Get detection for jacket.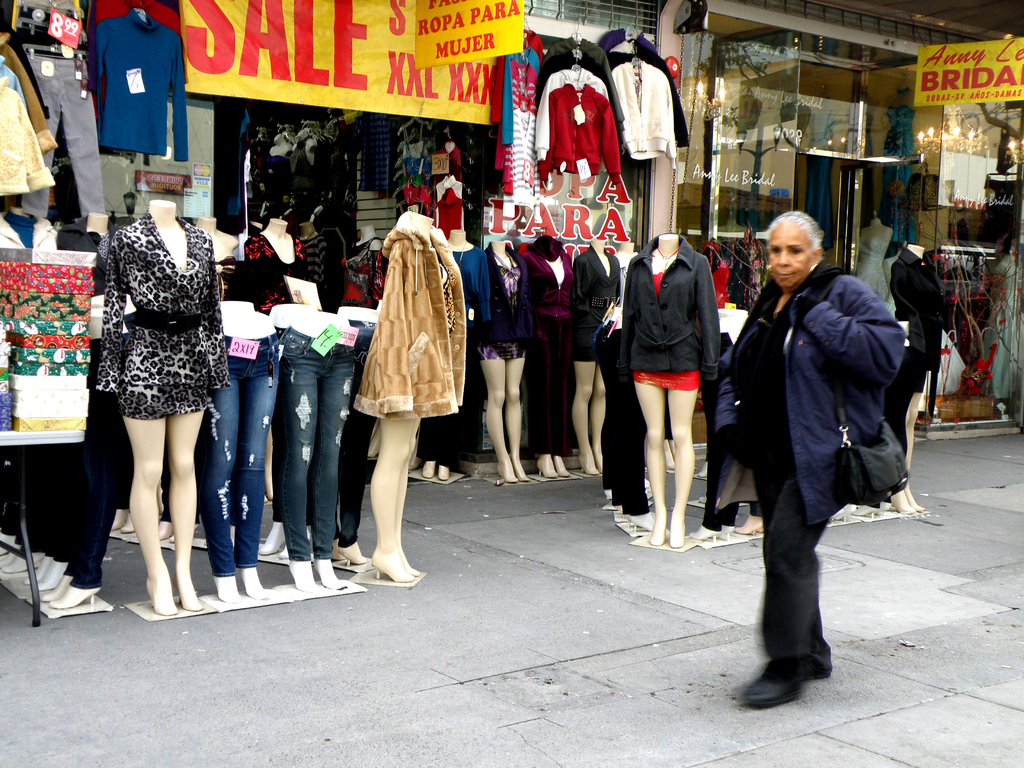
Detection: 701/263/915/531.
